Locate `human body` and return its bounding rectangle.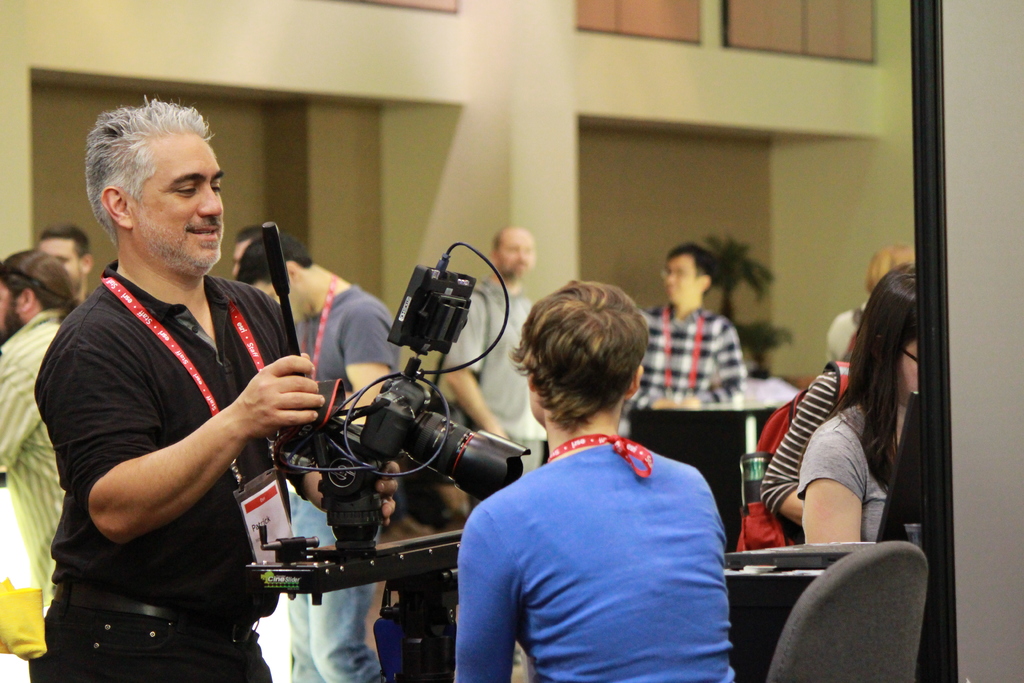
[x1=32, y1=110, x2=321, y2=682].
